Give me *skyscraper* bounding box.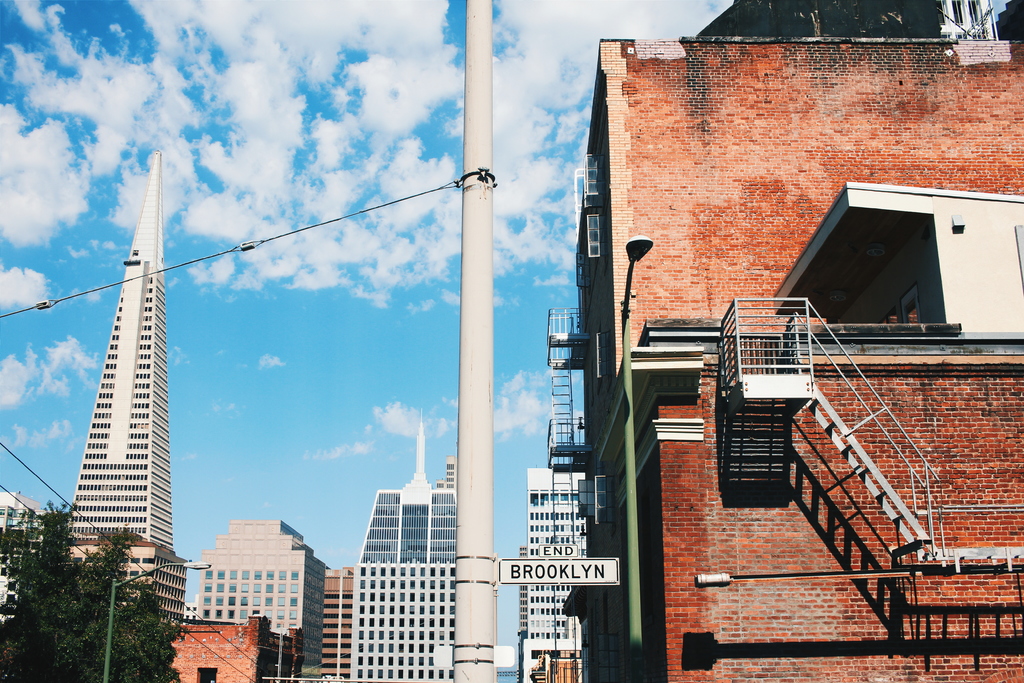
{"left": 185, "top": 431, "right": 464, "bottom": 682}.
